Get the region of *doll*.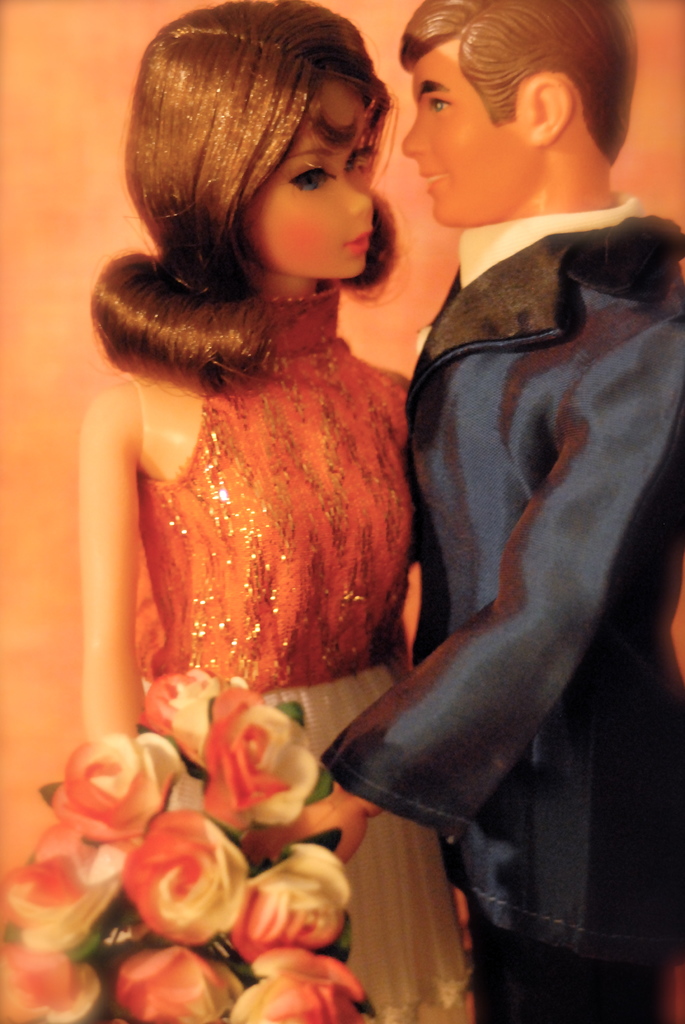
select_region(242, 1, 681, 1023).
